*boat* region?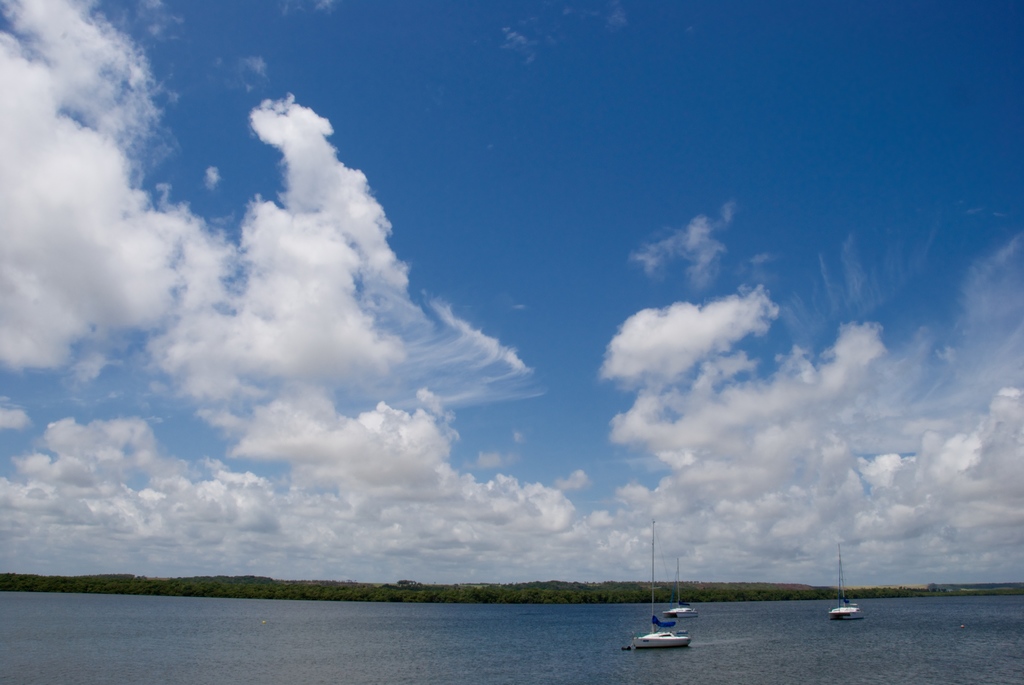
827/542/863/624
